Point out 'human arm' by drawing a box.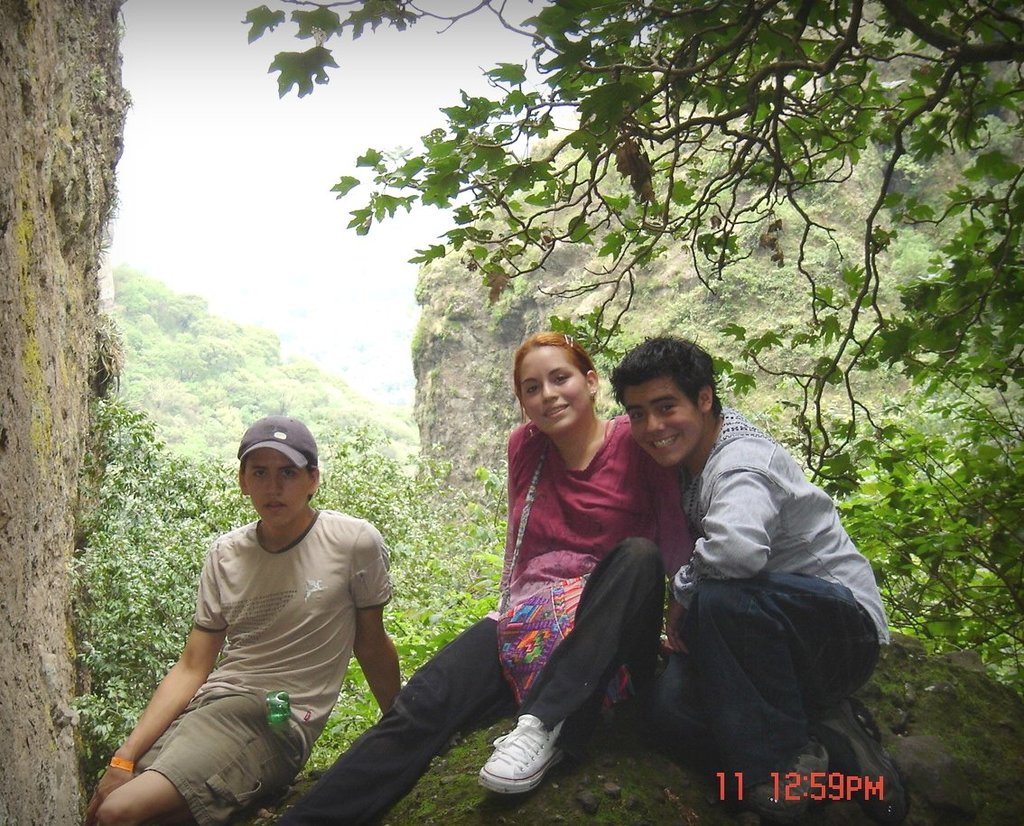
{"x1": 87, "y1": 534, "x2": 230, "y2": 821}.
